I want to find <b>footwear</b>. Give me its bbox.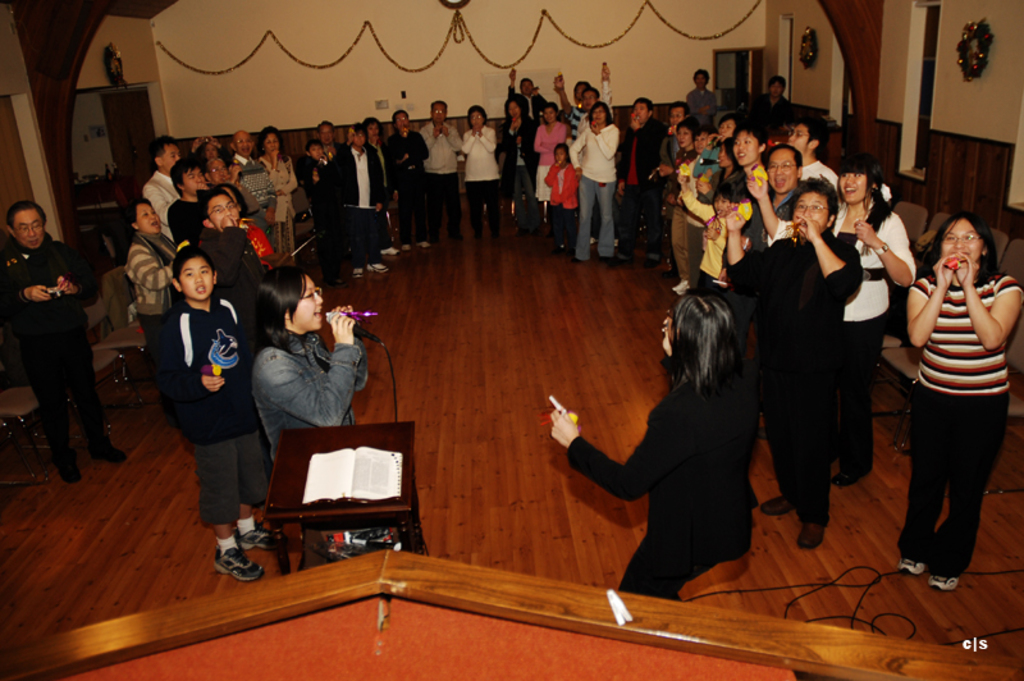
Rect(380, 244, 403, 255).
